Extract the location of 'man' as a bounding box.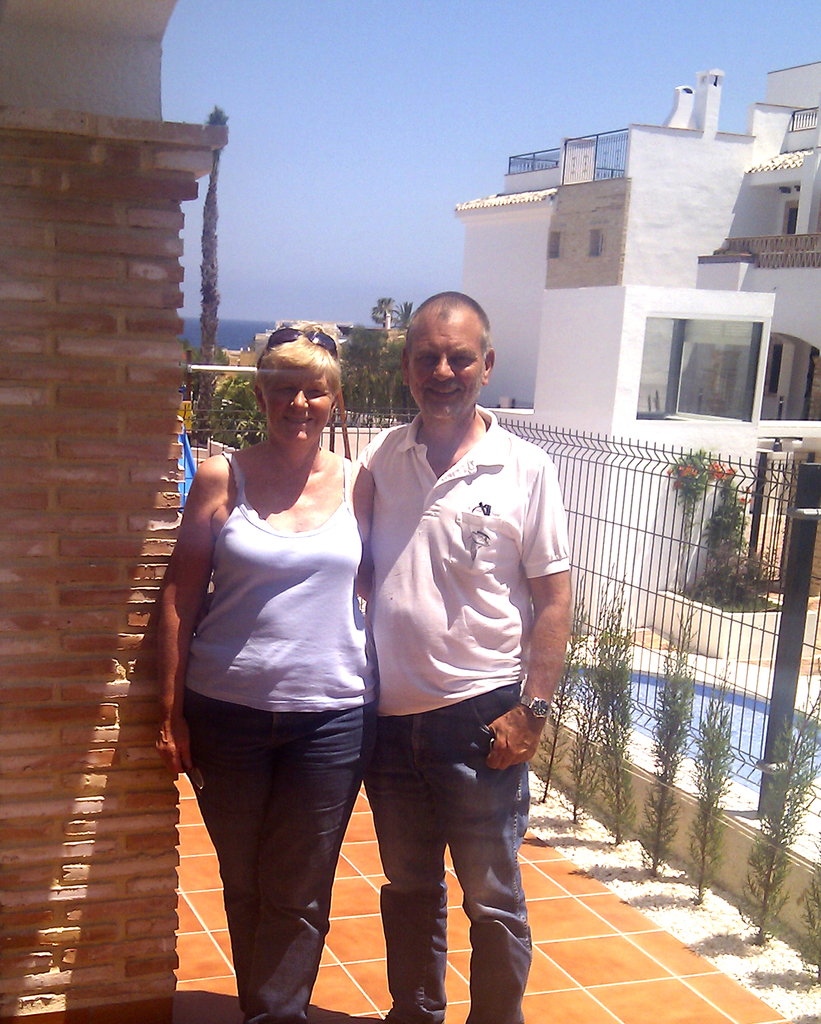
<box>327,292,583,1023</box>.
